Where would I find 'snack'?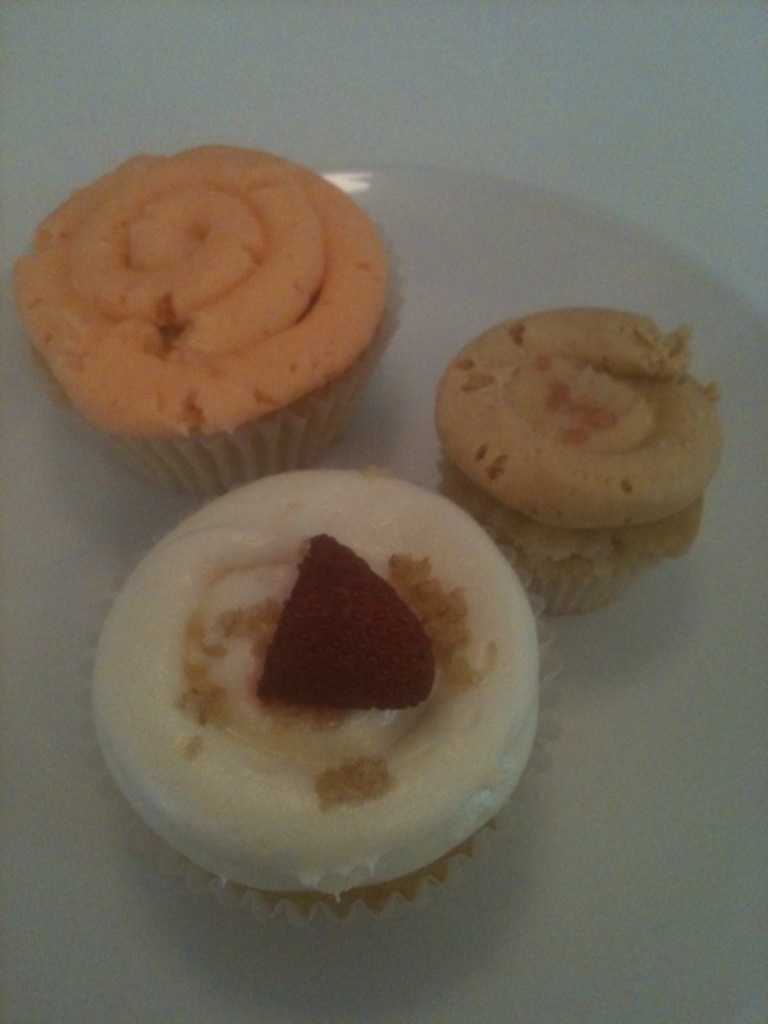
At [15,142,407,439].
